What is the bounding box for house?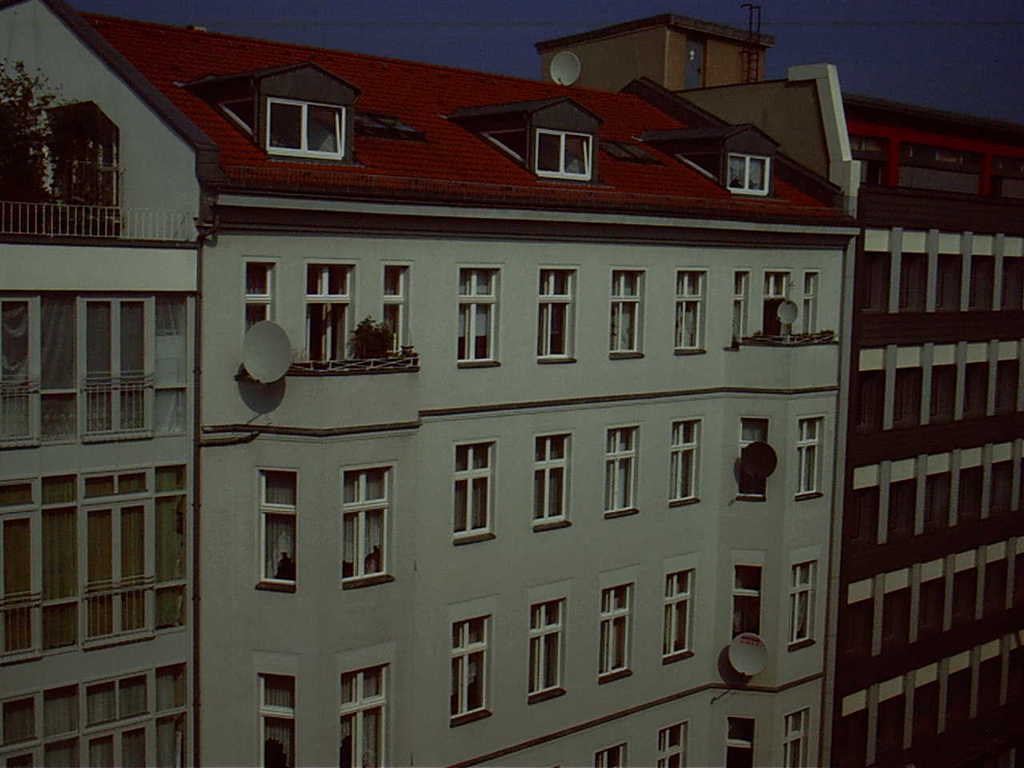
detection(547, 18, 1023, 767).
